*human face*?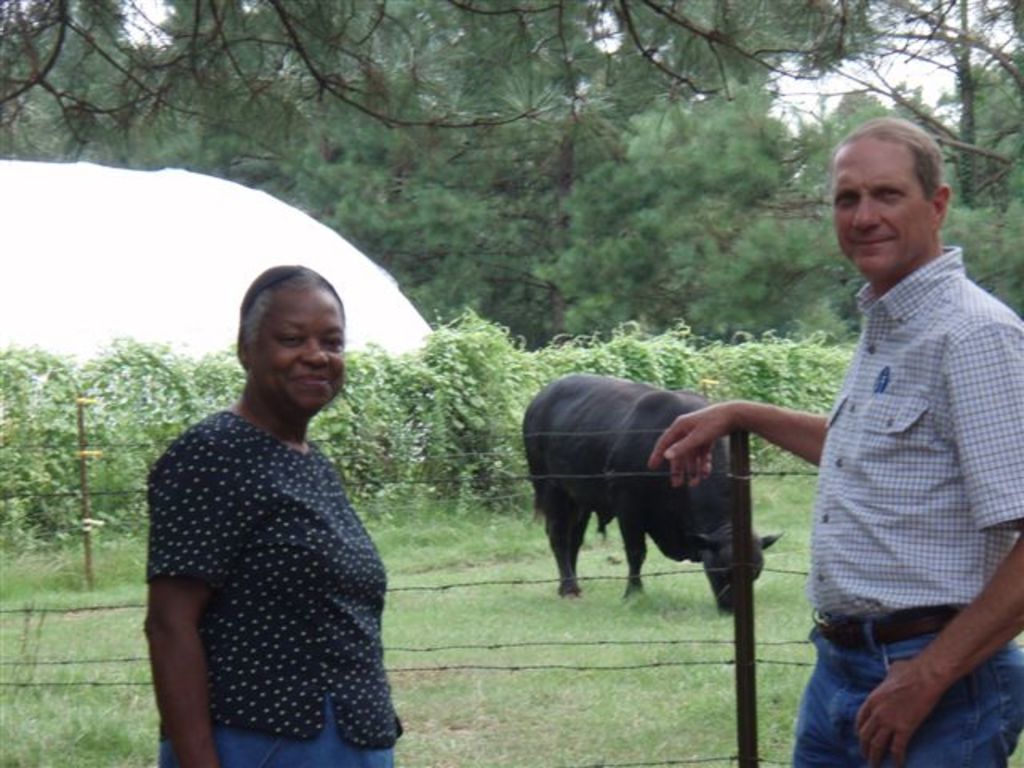
rect(251, 285, 347, 411)
